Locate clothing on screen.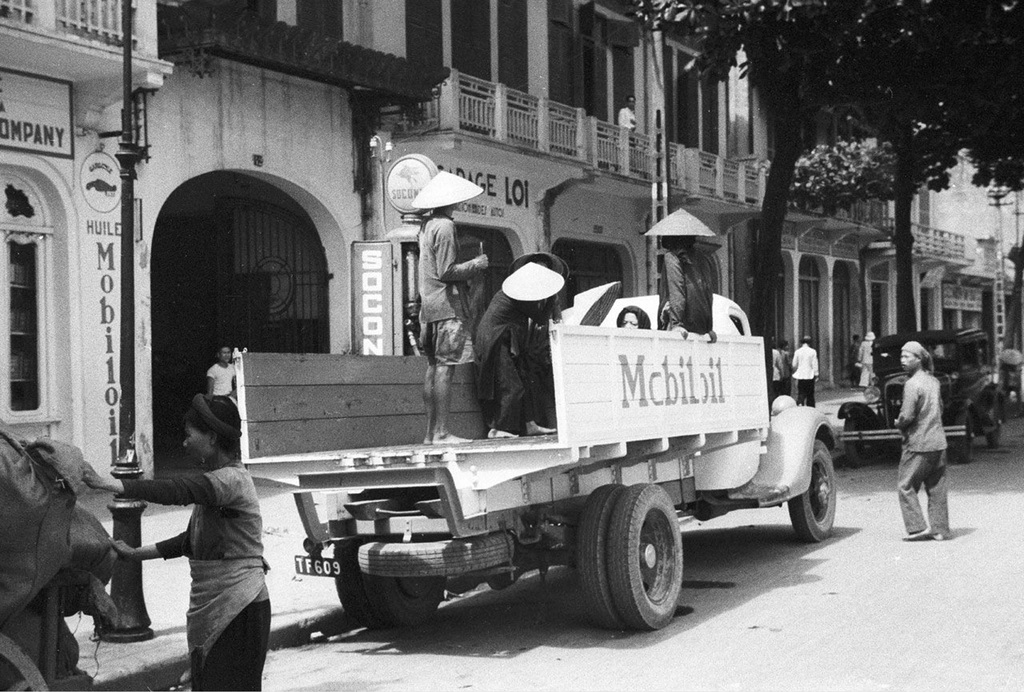
On screen at rect(622, 106, 638, 134).
